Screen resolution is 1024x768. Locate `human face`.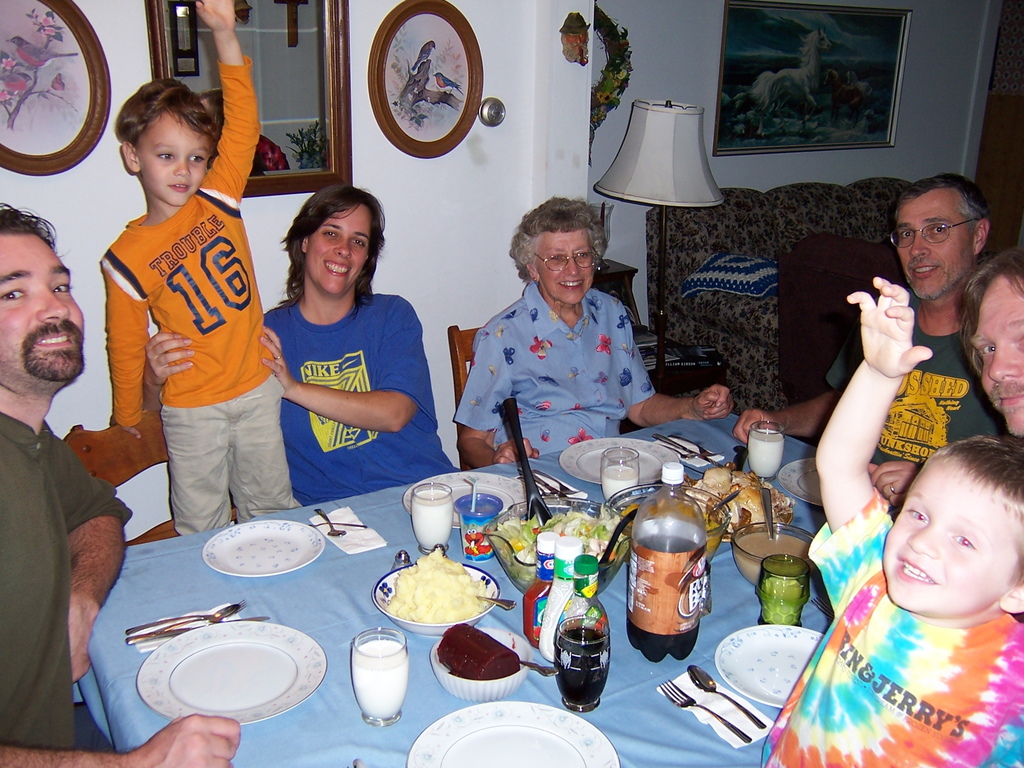
box(532, 224, 596, 300).
